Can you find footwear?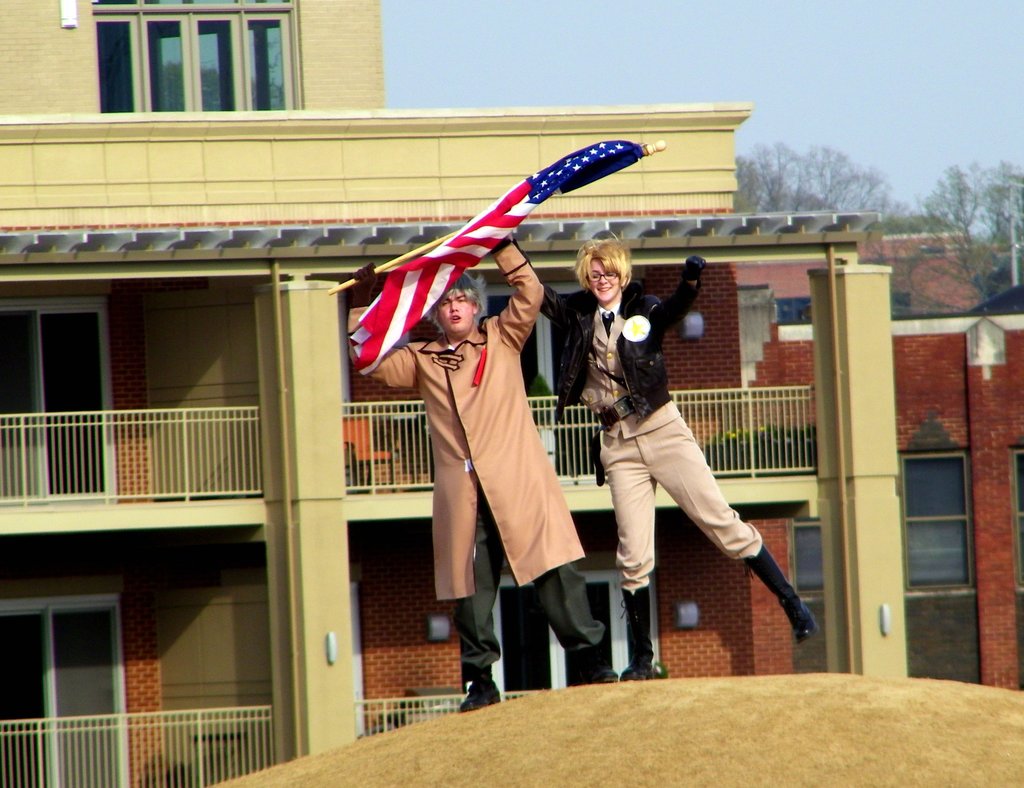
Yes, bounding box: {"x1": 574, "y1": 644, "x2": 618, "y2": 681}.
